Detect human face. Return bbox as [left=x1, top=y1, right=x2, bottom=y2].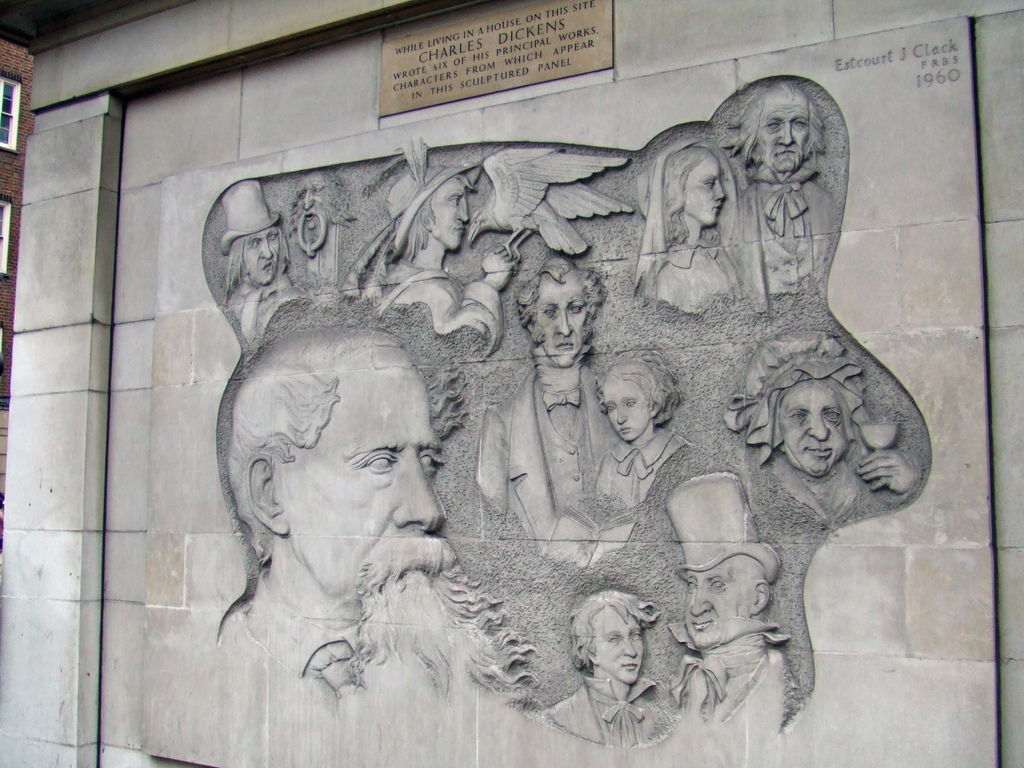
[left=297, top=172, right=333, bottom=240].
